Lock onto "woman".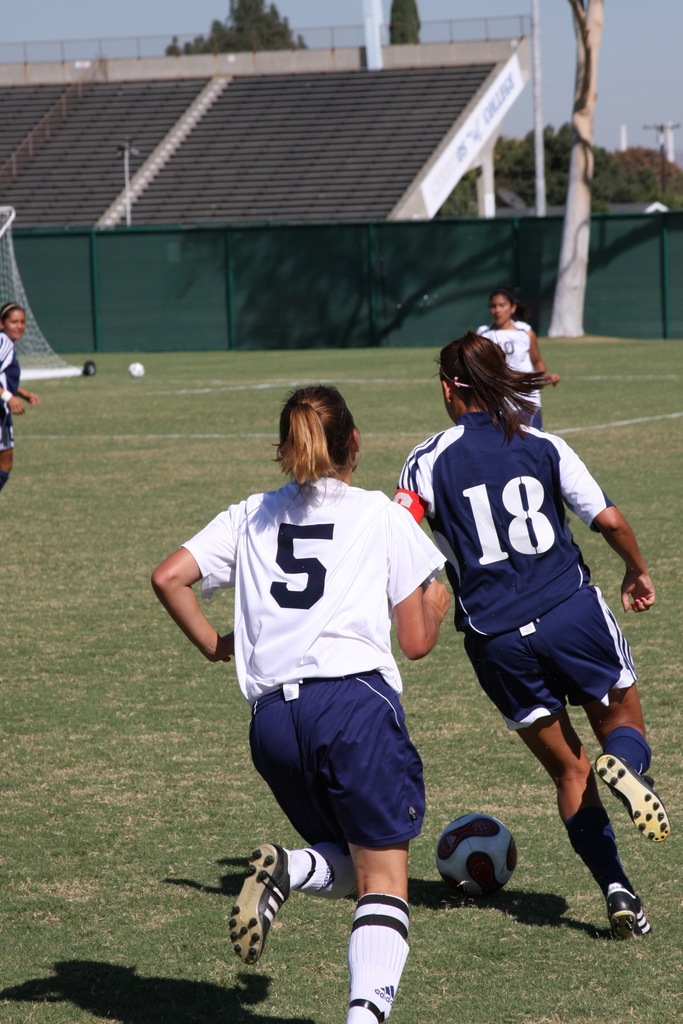
Locked: left=179, top=380, right=481, bottom=998.
